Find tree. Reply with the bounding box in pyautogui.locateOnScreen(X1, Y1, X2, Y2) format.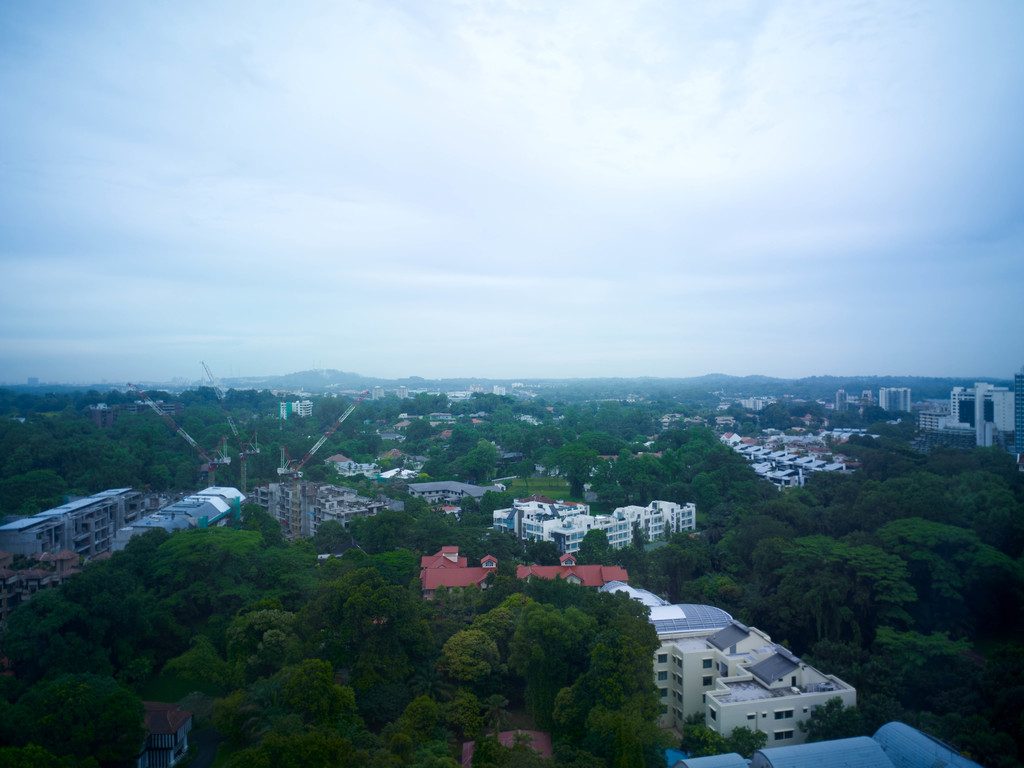
pyautogui.locateOnScreen(329, 570, 387, 634).
